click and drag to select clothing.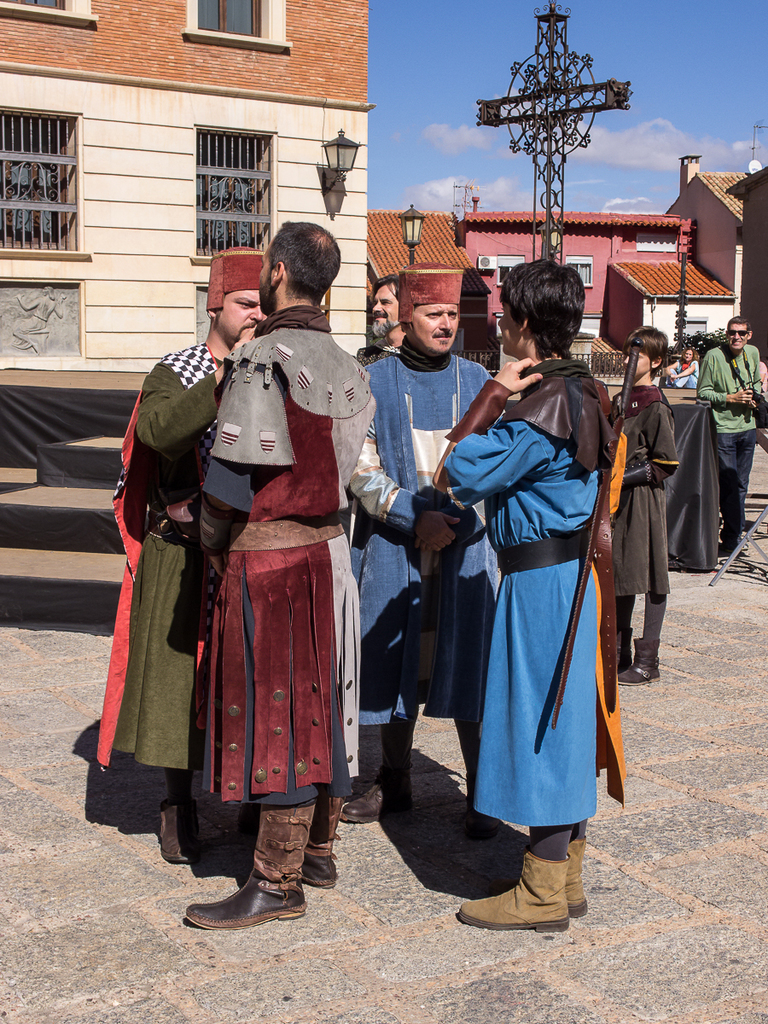
Selection: [446,290,609,877].
